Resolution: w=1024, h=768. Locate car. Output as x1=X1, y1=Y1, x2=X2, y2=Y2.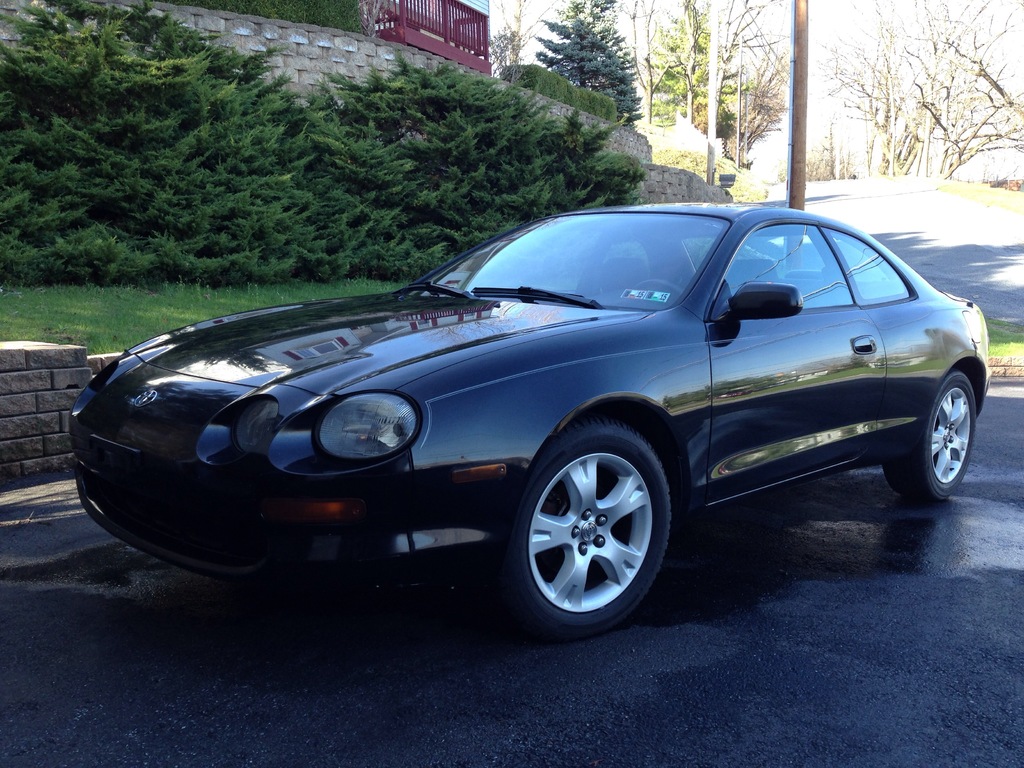
x1=65, y1=200, x2=994, y2=643.
